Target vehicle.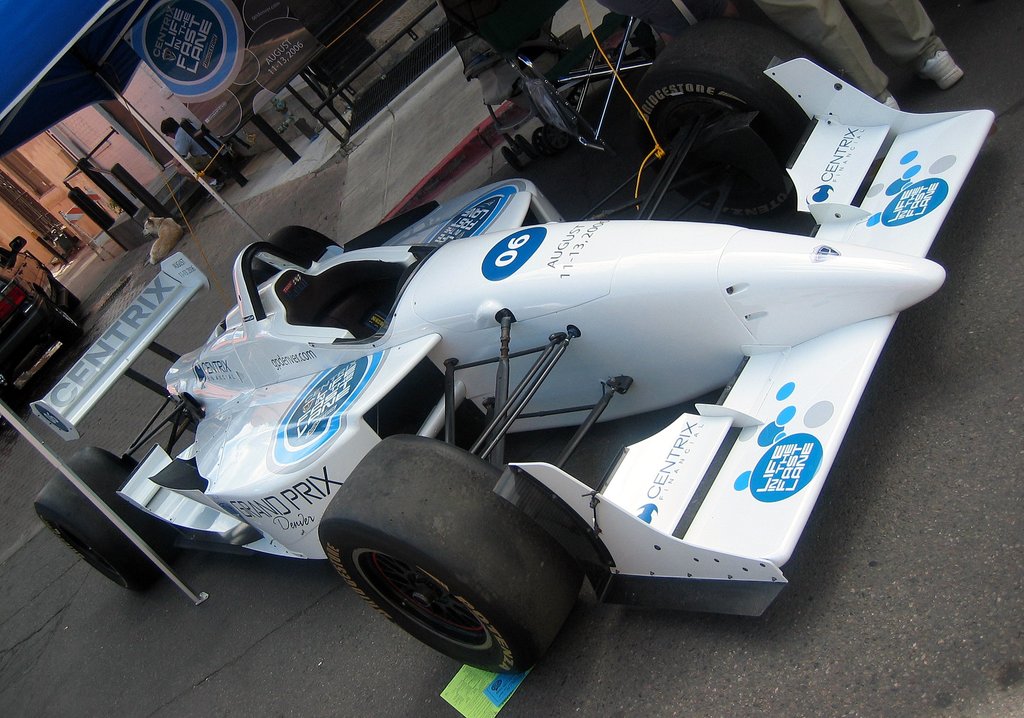
Target region: locate(0, 234, 84, 393).
